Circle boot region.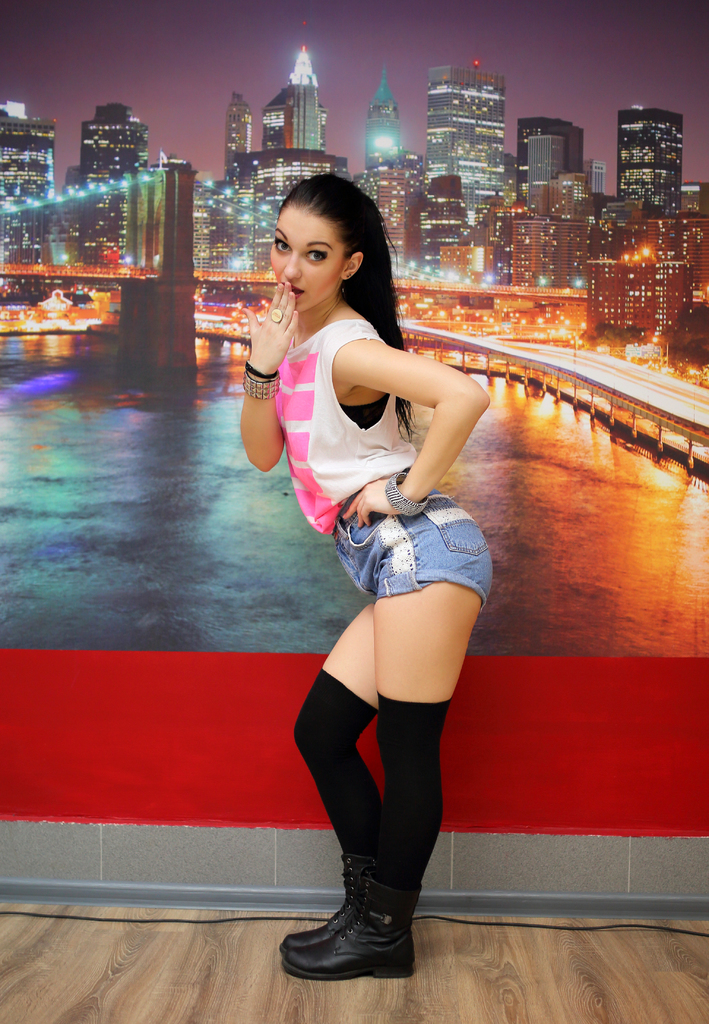
Region: pyautogui.locateOnScreen(281, 671, 380, 948).
